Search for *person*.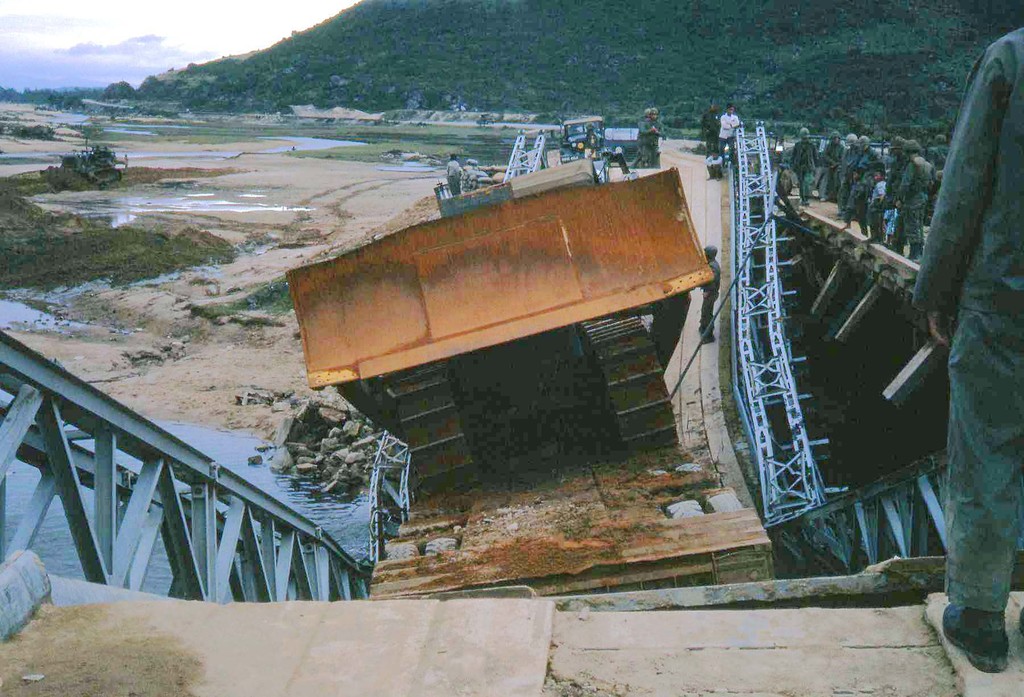
Found at detection(715, 101, 745, 149).
